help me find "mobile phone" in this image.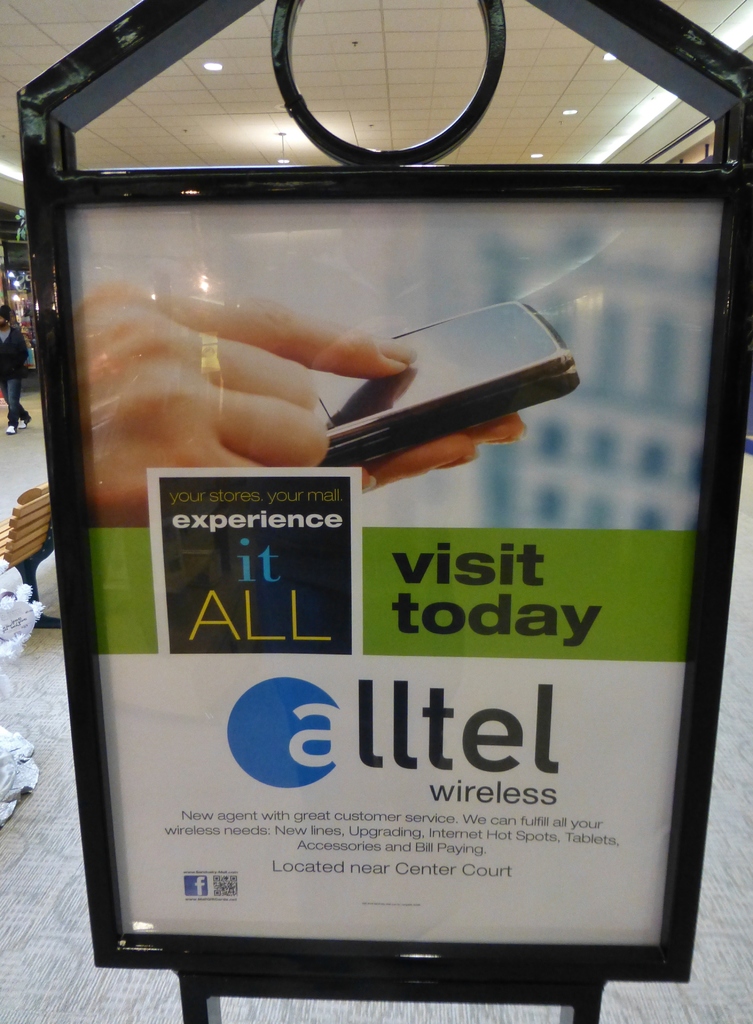
Found it: select_region(312, 282, 577, 458).
